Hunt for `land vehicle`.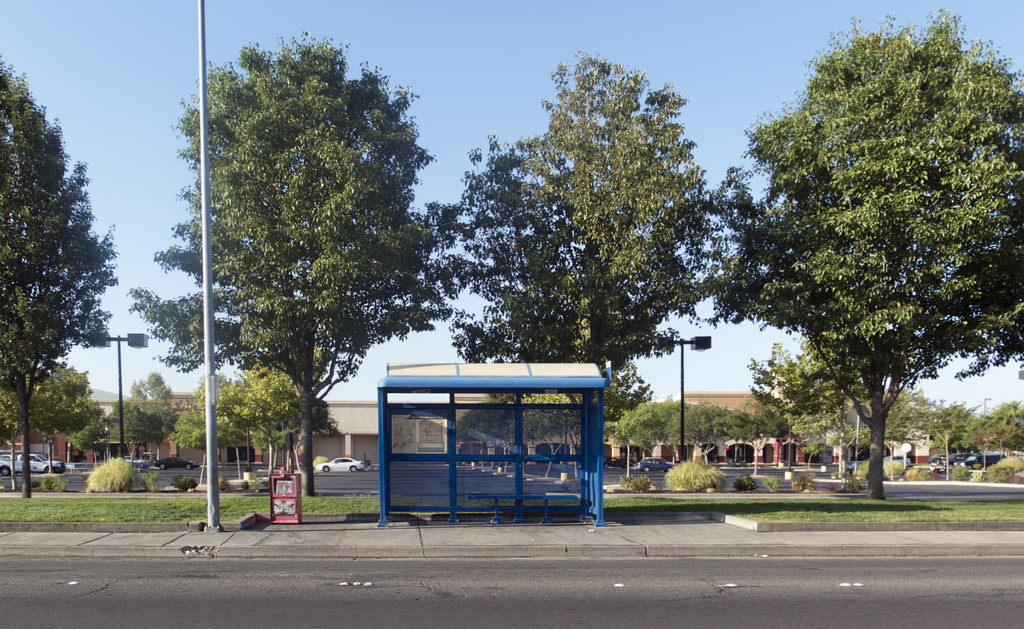
Hunted down at (x1=957, y1=453, x2=1011, y2=466).
